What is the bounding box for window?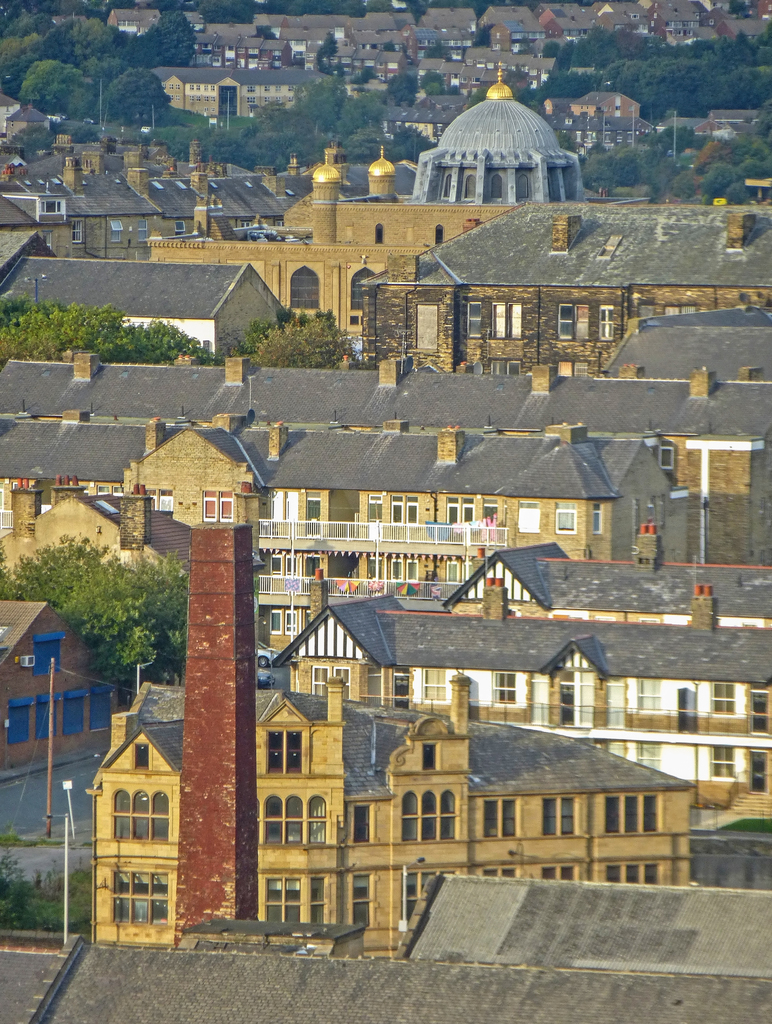
418,667,443,702.
